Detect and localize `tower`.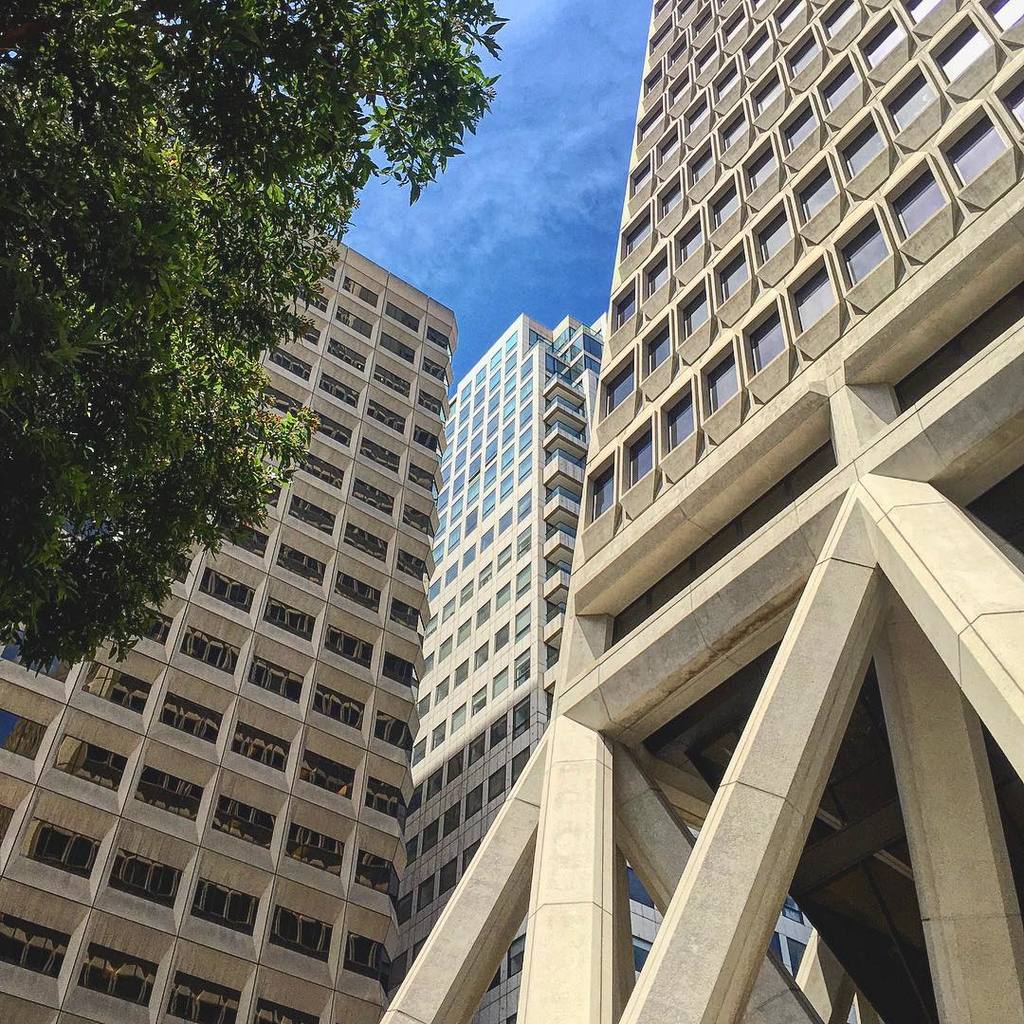
Localized at {"left": 378, "top": 2, "right": 1023, "bottom": 1023}.
